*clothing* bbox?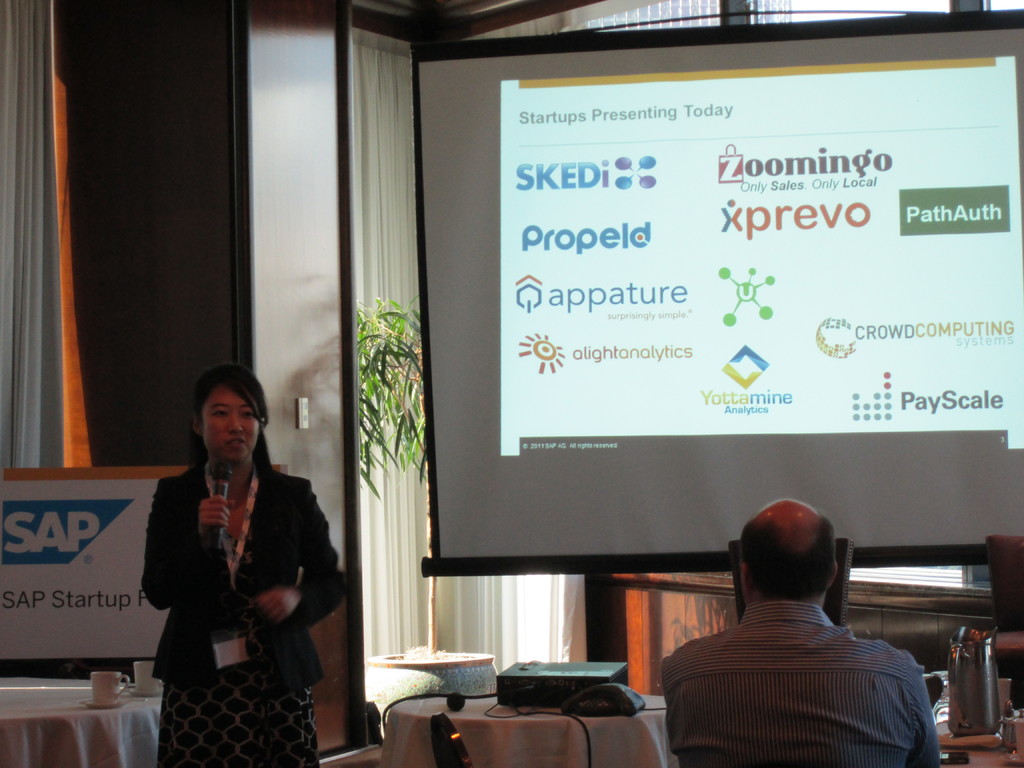
pyautogui.locateOnScreen(664, 567, 950, 758)
